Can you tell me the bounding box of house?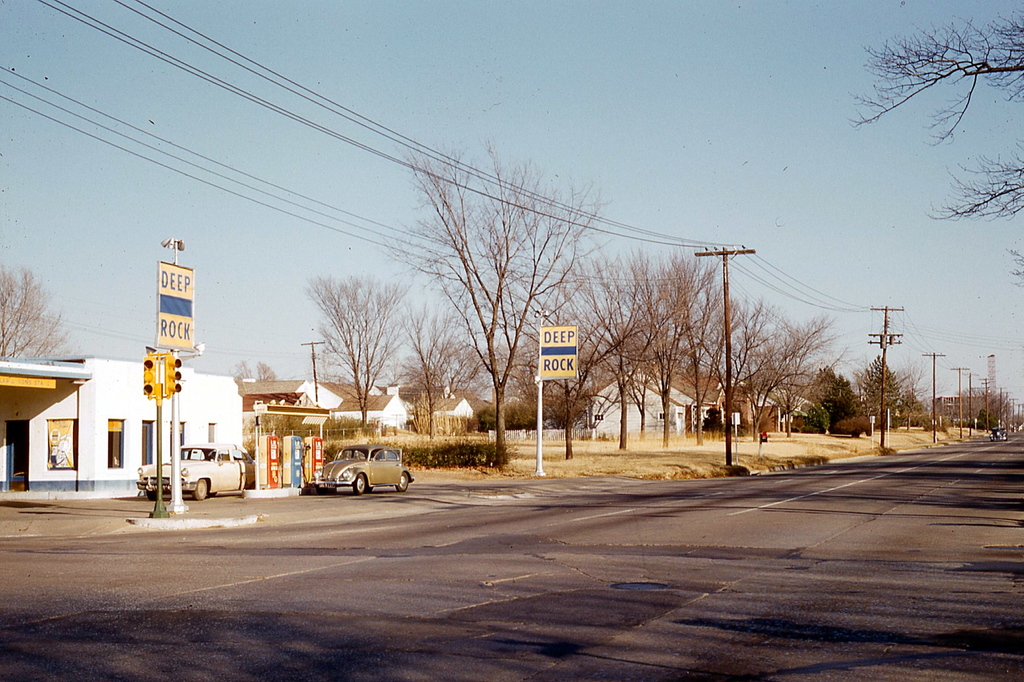
332, 386, 408, 426.
